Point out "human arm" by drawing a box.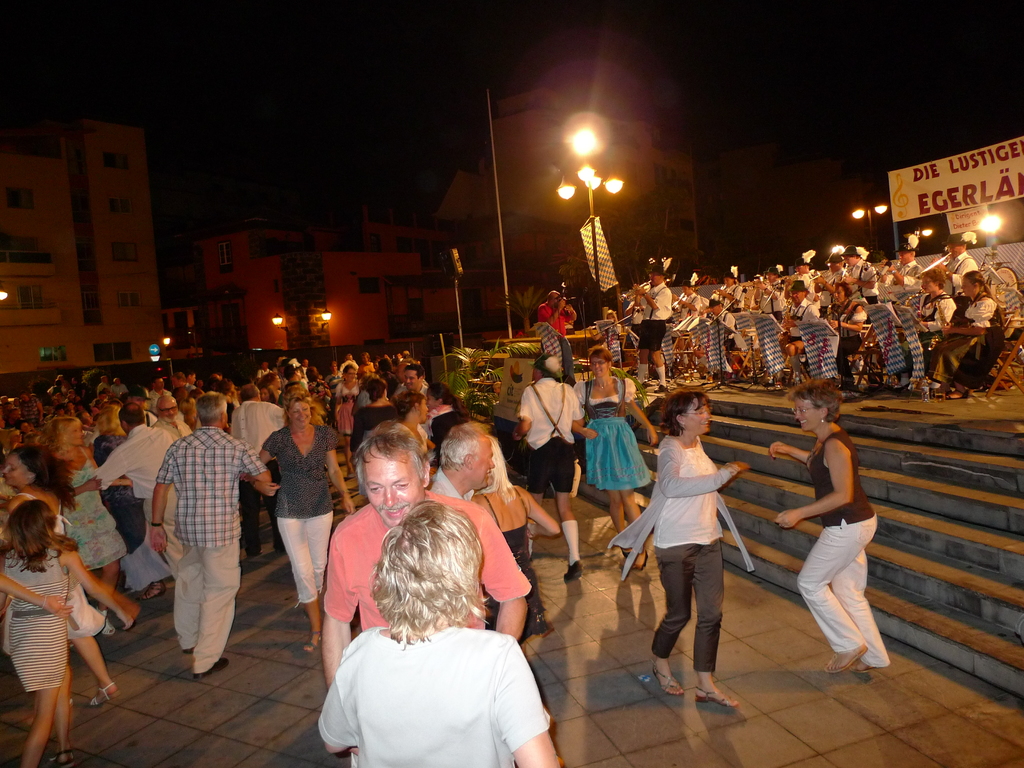
bbox(625, 381, 661, 442).
